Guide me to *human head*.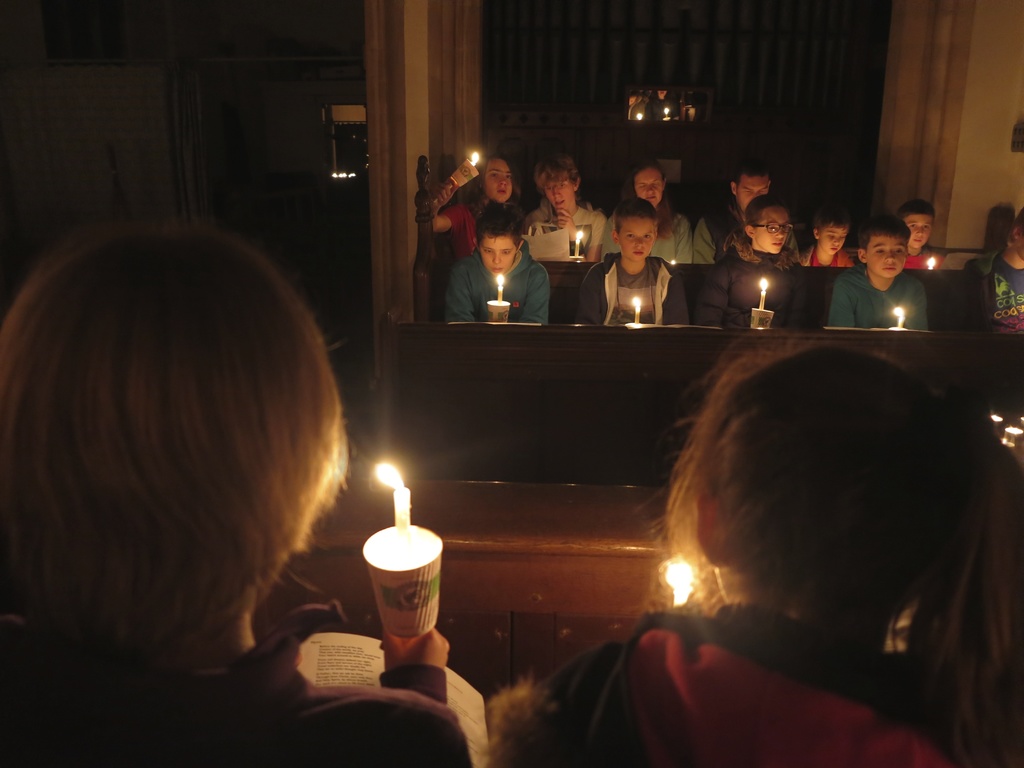
Guidance: rect(899, 202, 936, 249).
